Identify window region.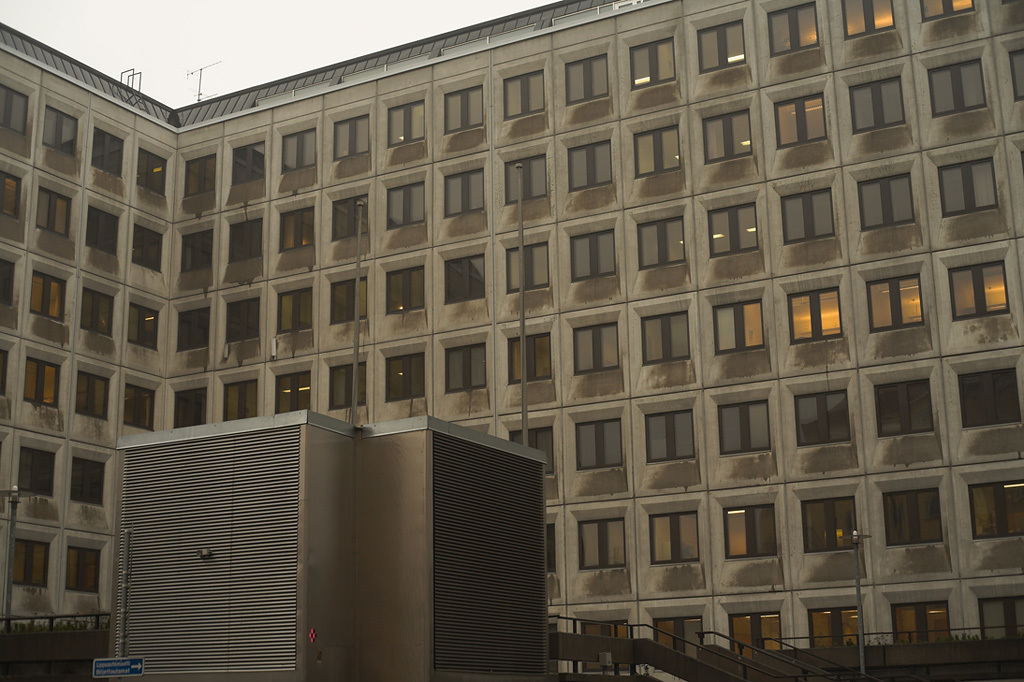
Region: bbox=[41, 106, 77, 158].
